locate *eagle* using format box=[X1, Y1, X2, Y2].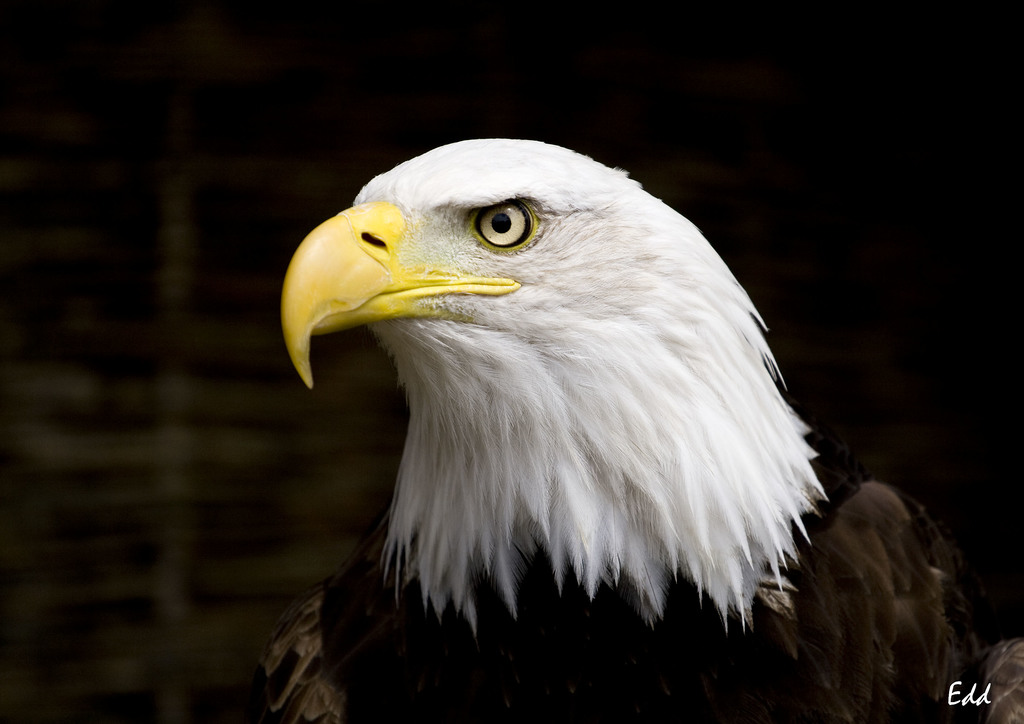
box=[234, 129, 1023, 723].
